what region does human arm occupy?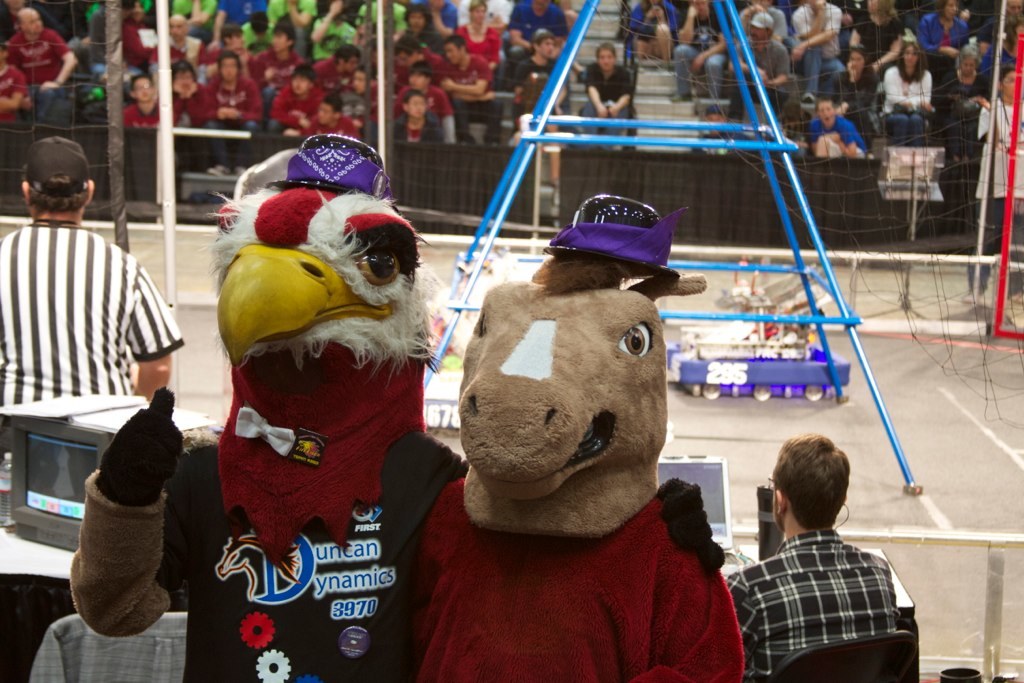
<region>799, 129, 834, 158</region>.
